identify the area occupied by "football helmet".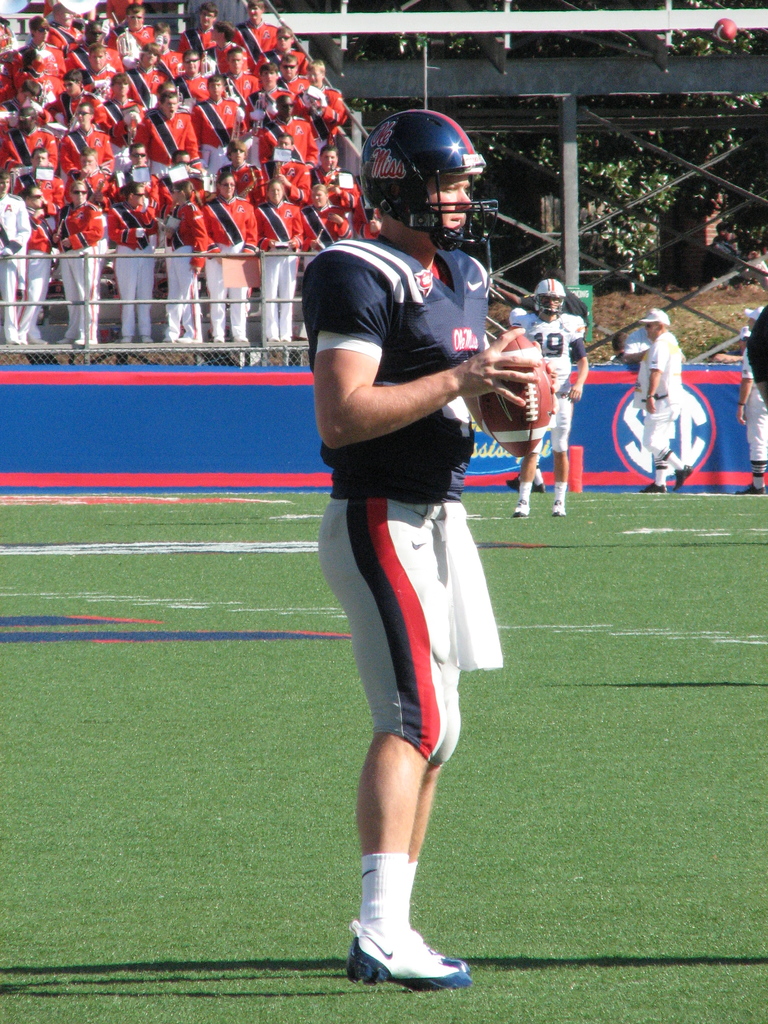
Area: box(362, 103, 500, 255).
